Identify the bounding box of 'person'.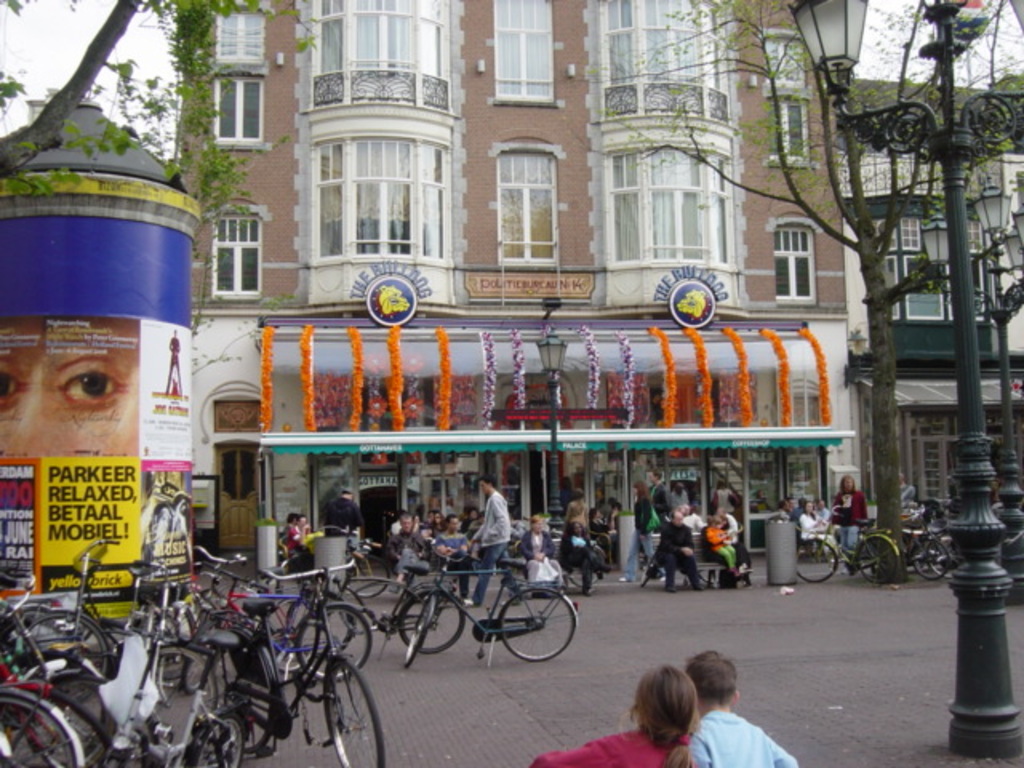
{"x1": 0, "y1": 315, "x2": 141, "y2": 456}.
